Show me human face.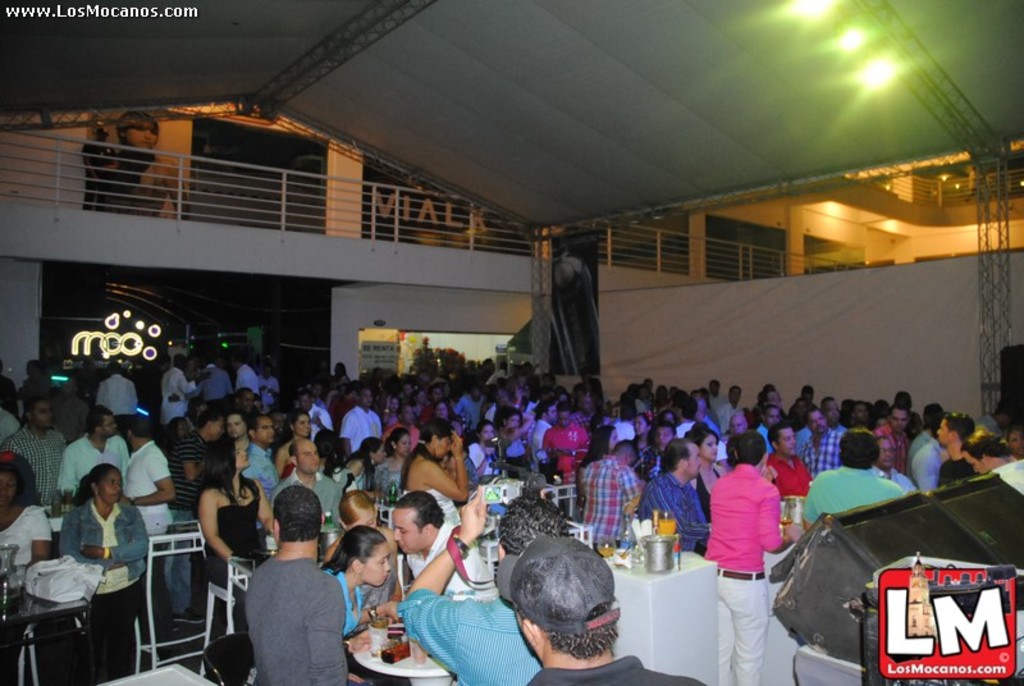
human face is here: x1=125, y1=120, x2=157, y2=151.
